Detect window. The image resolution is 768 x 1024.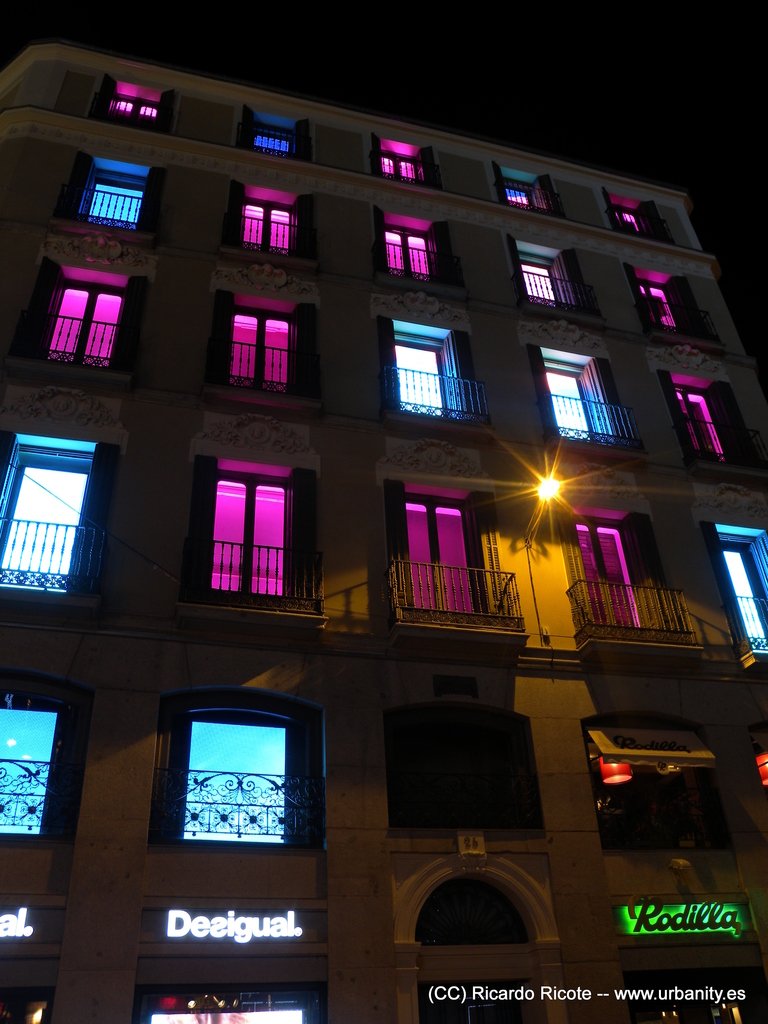
region(513, 228, 577, 316).
